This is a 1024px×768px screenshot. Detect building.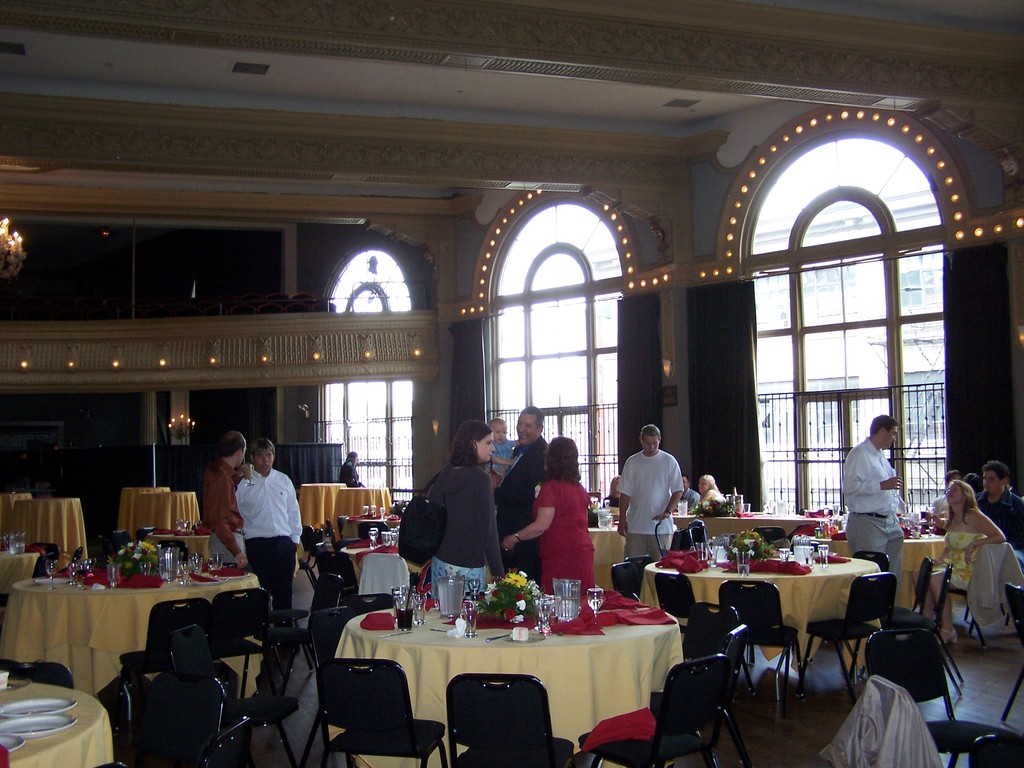
crop(0, 0, 1023, 767).
